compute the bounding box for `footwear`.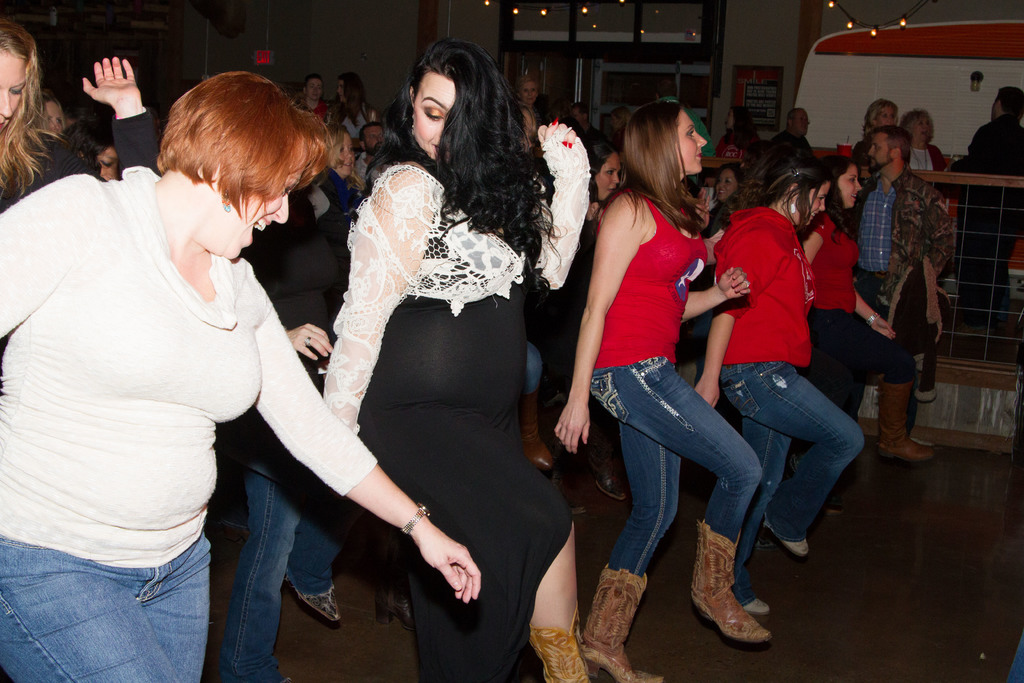
(x1=741, y1=598, x2=775, y2=616).
